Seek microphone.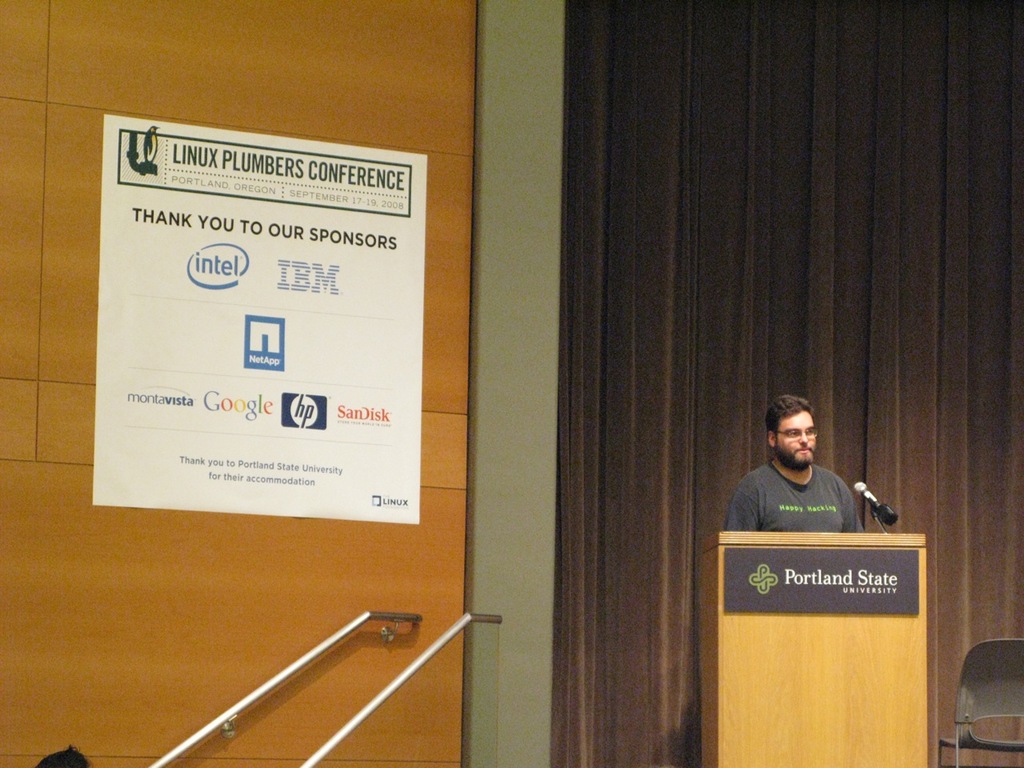
<region>857, 478, 900, 527</region>.
